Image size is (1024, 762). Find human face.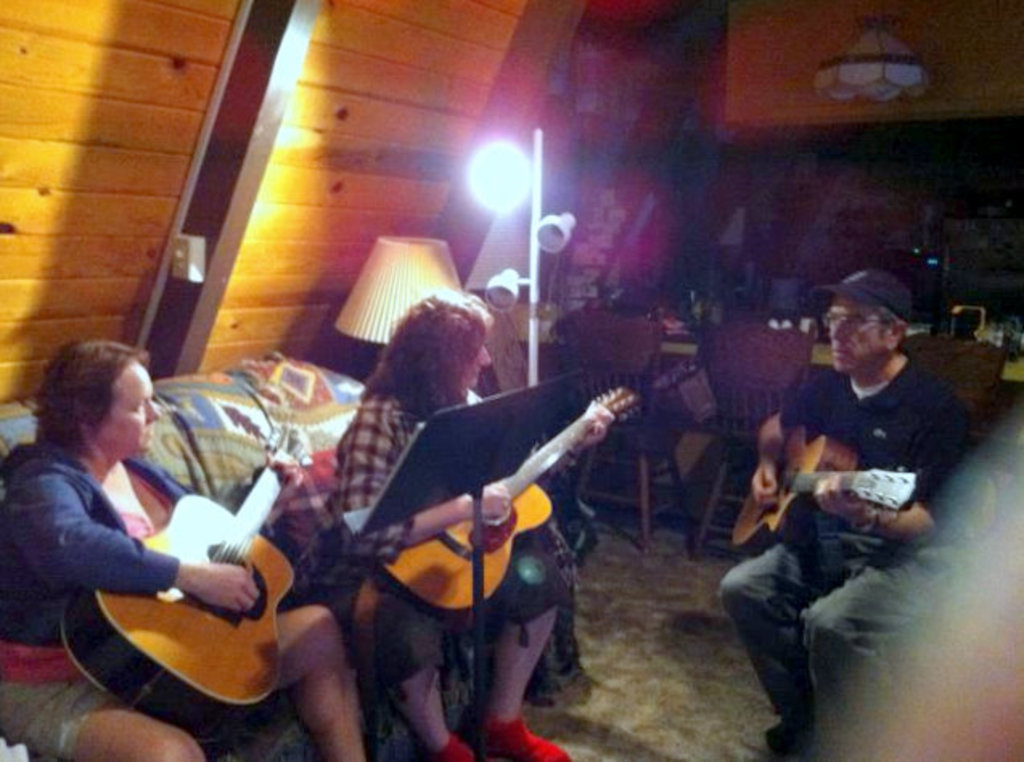
92 357 162 450.
